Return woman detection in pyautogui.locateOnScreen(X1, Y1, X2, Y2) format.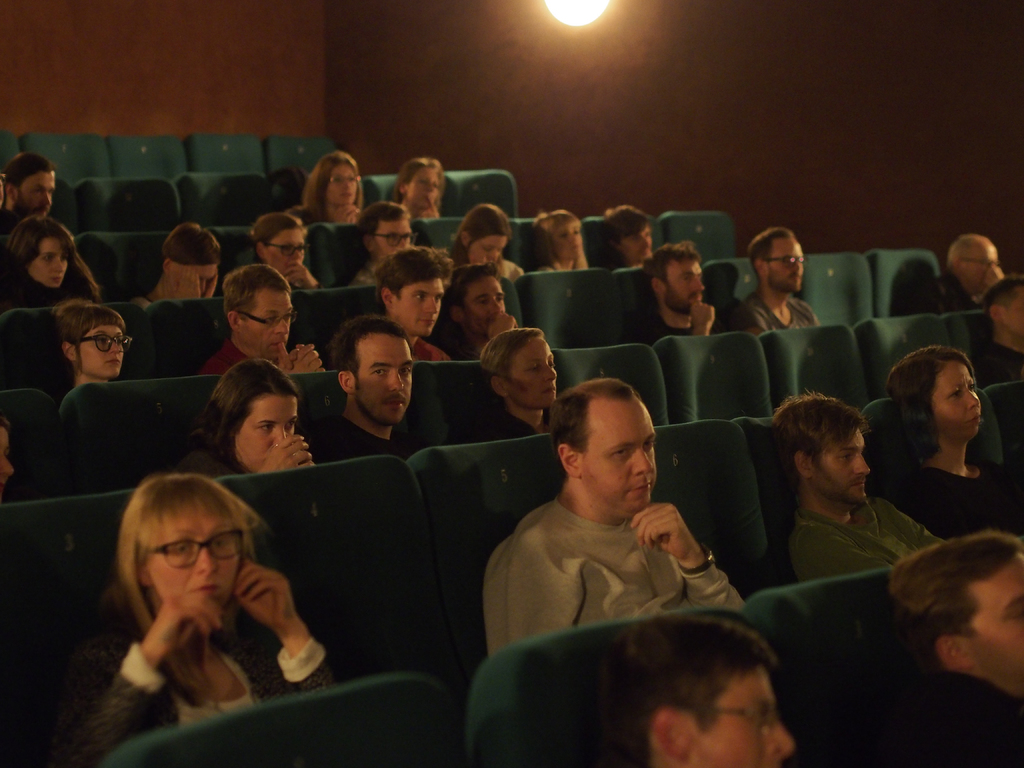
pyautogui.locateOnScreen(0, 420, 15, 490).
